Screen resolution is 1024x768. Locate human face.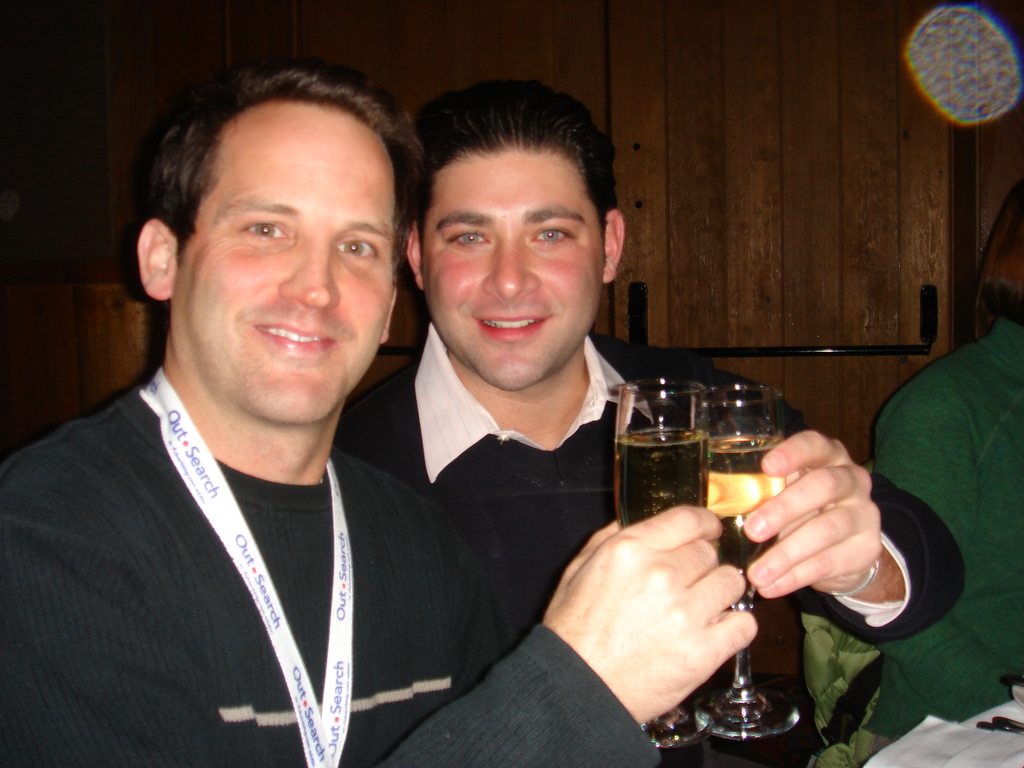
l=417, t=144, r=605, b=387.
